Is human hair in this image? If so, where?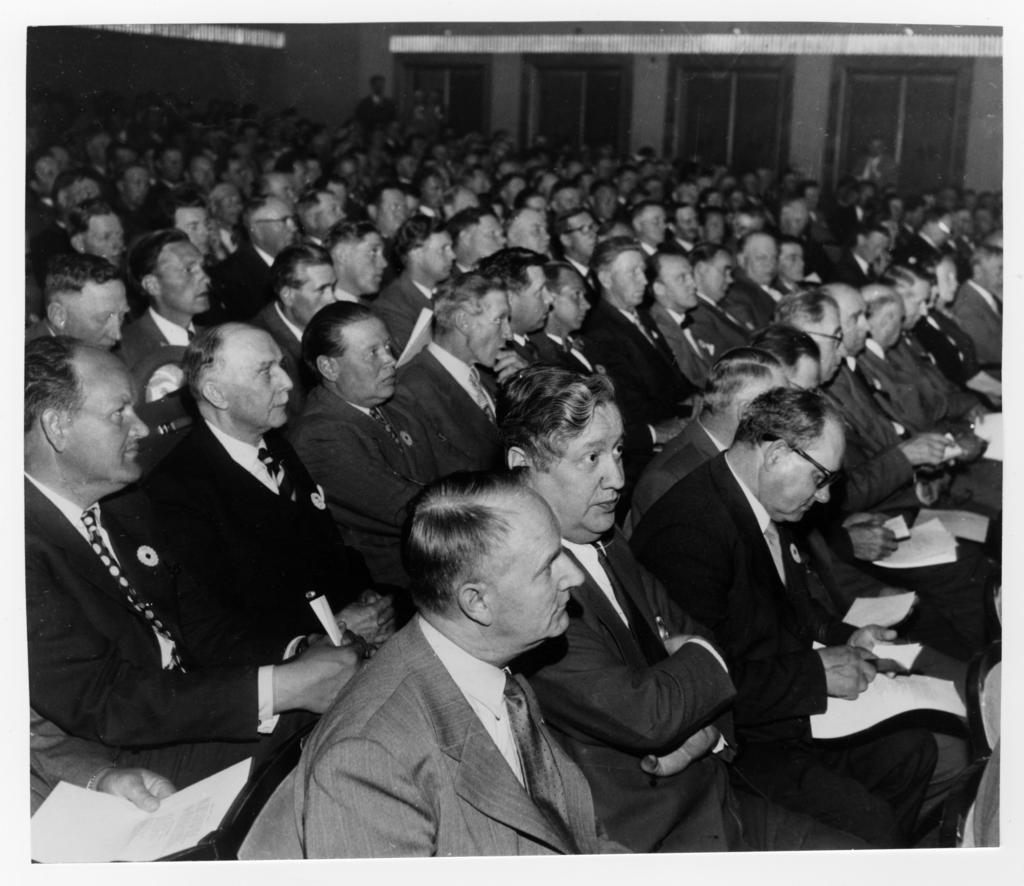
Yes, at x1=732 y1=229 x2=770 y2=259.
